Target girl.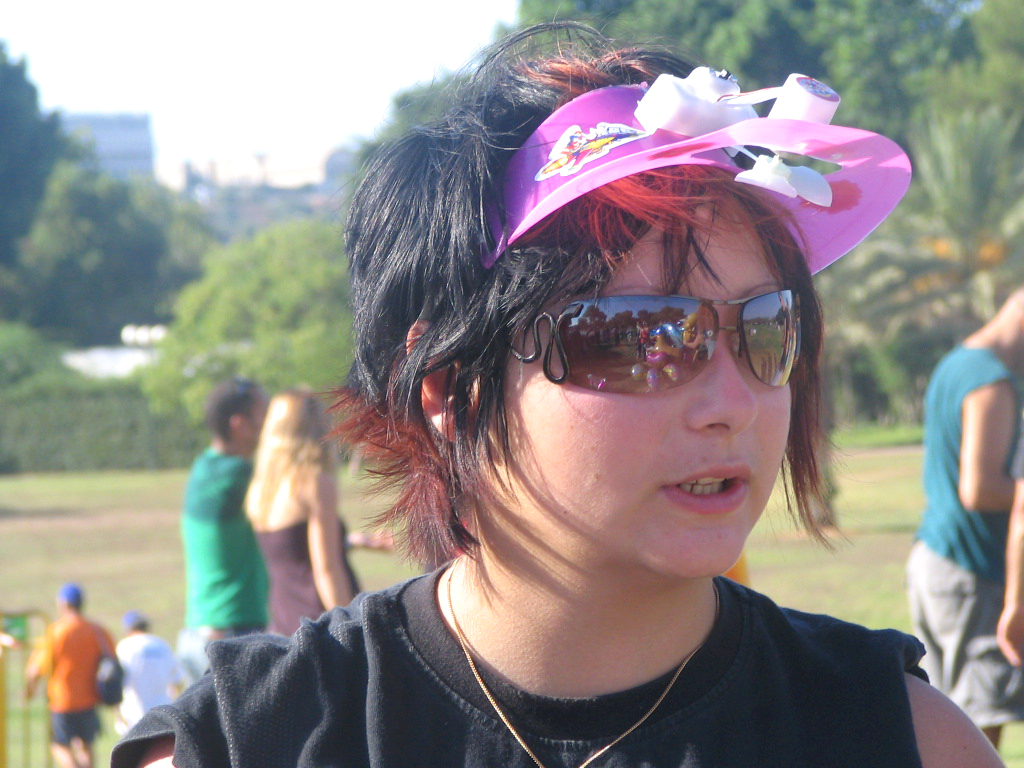
Target region: <region>109, 14, 1005, 767</region>.
